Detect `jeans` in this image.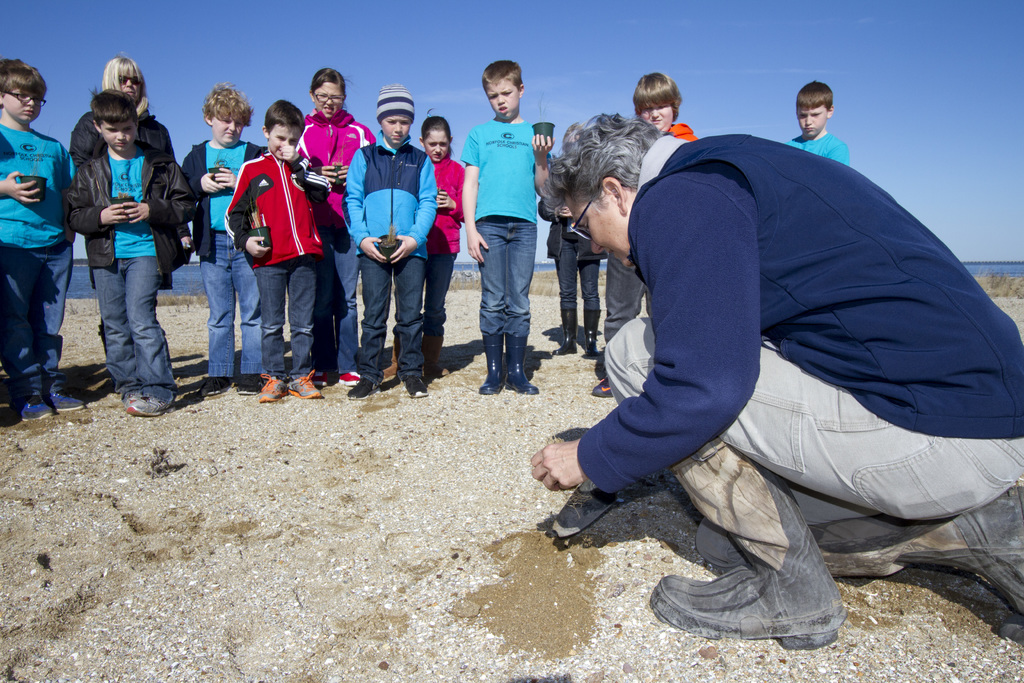
Detection: 79, 219, 166, 422.
